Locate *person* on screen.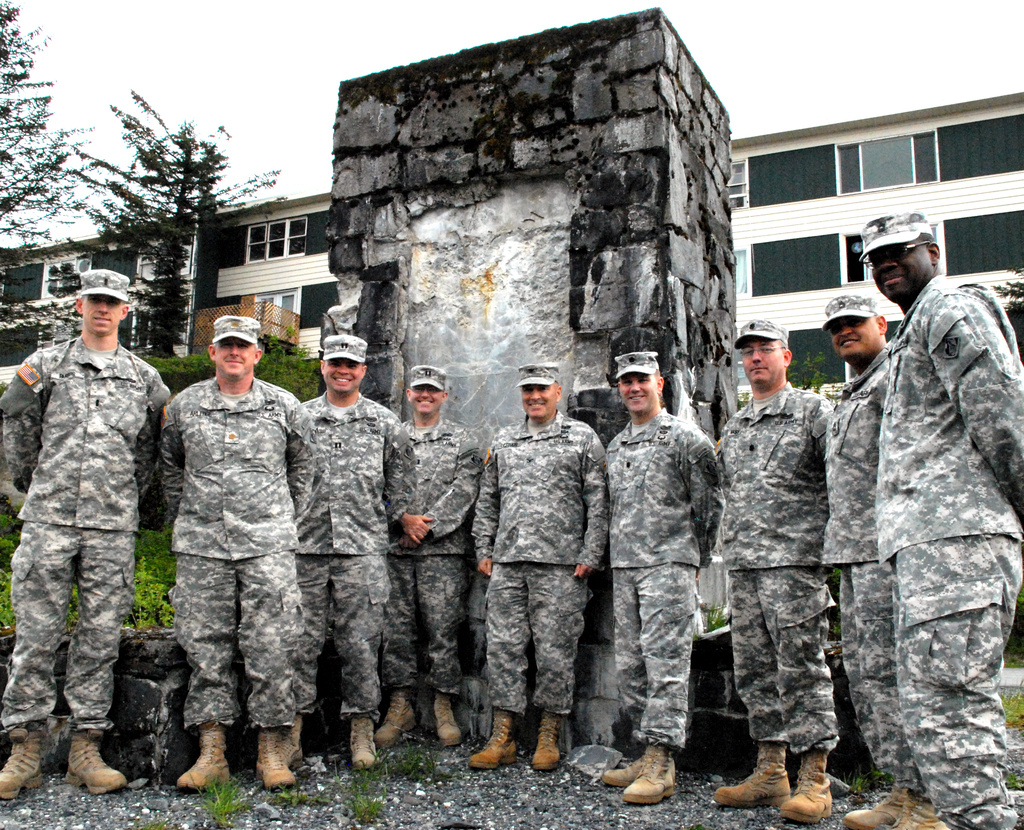
On screen at x1=390 y1=371 x2=484 y2=747.
